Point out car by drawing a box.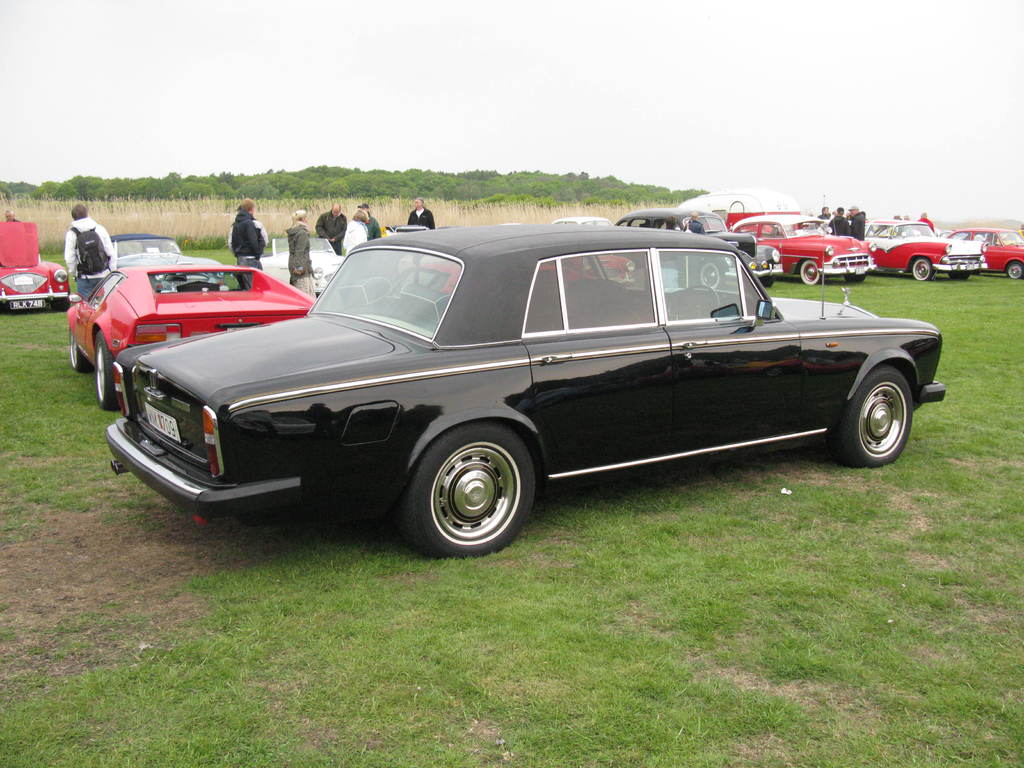
box=[250, 227, 343, 305].
